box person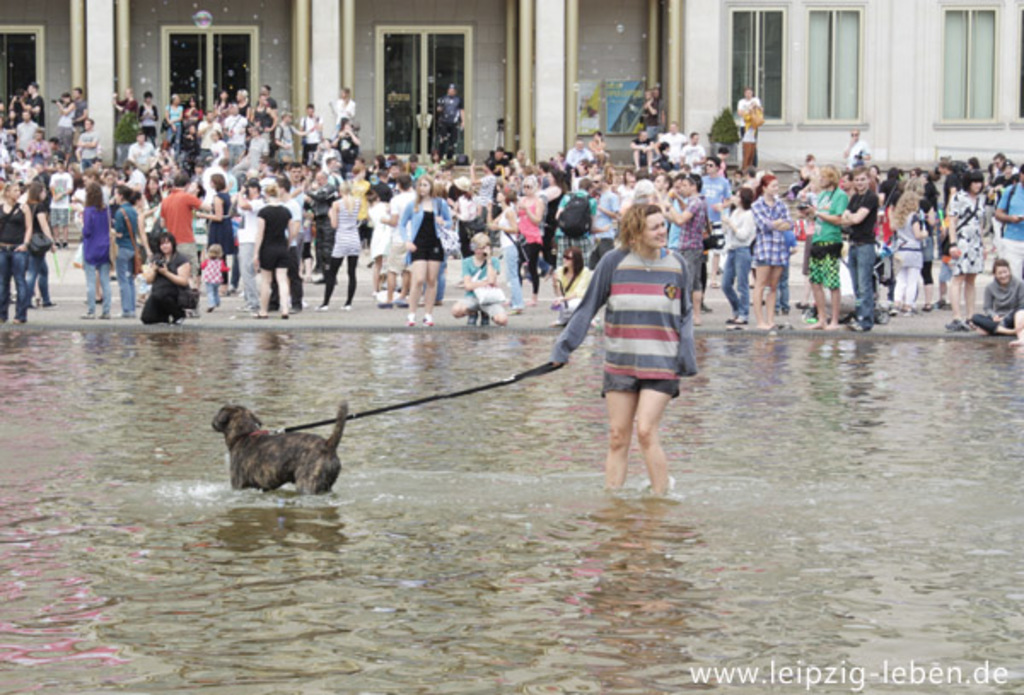
[224,111,247,161]
